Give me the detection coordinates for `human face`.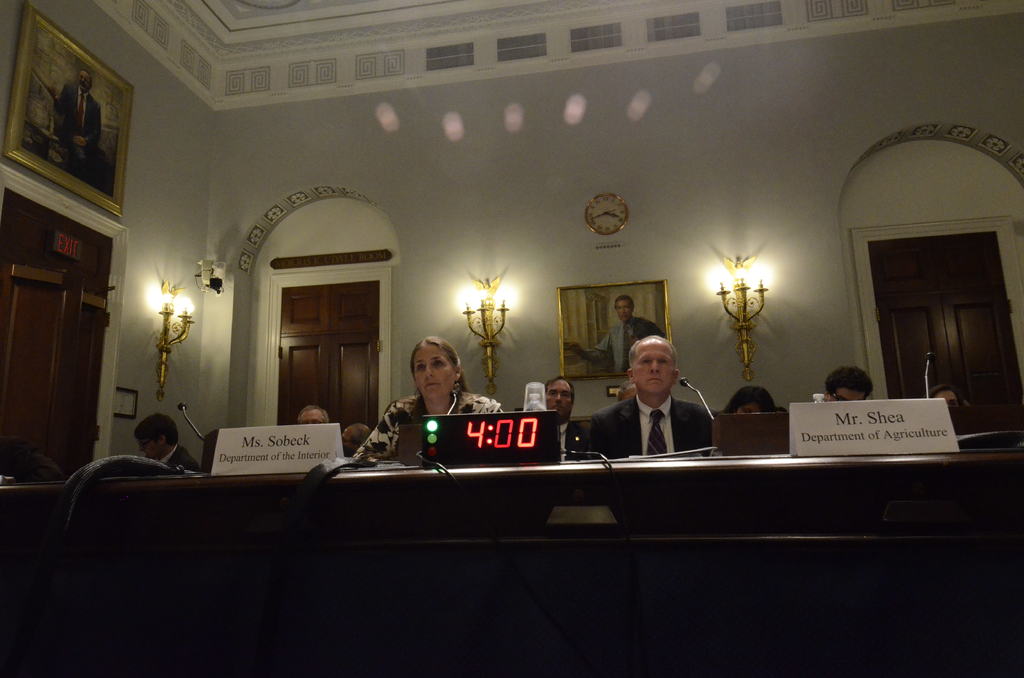
301,412,326,425.
